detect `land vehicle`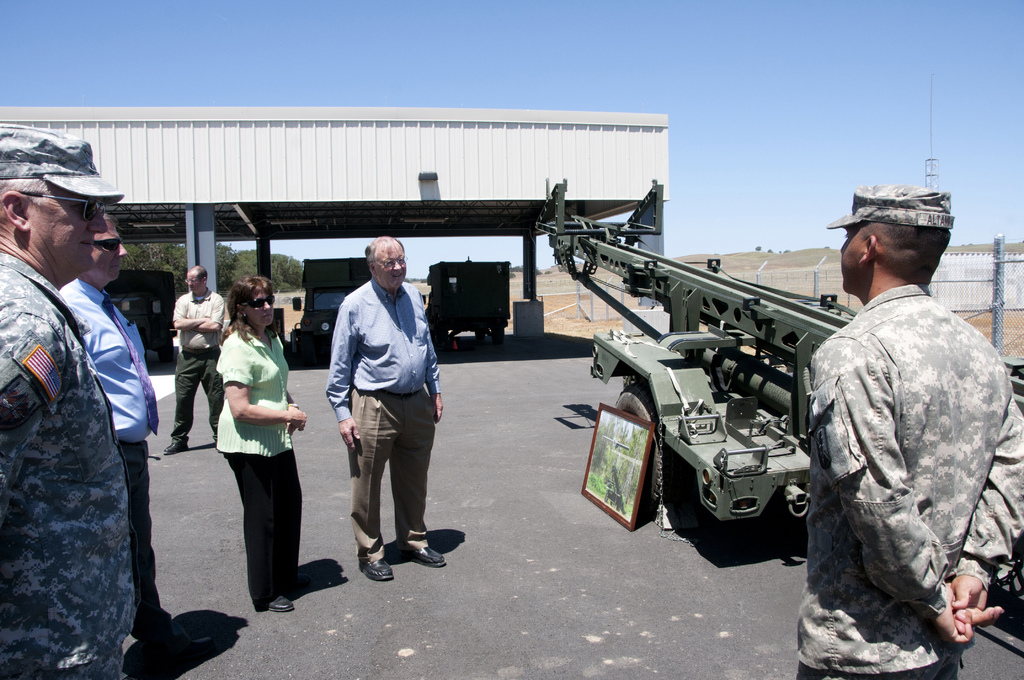
[left=430, top=255, right=514, bottom=350]
